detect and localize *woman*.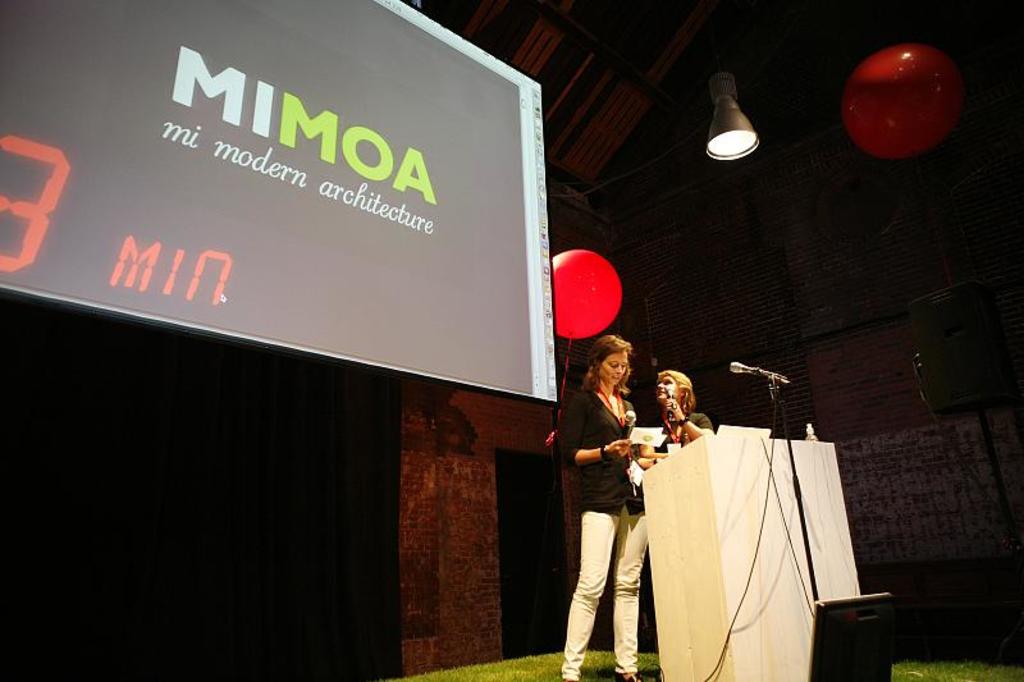
Localized at [643,371,708,462].
